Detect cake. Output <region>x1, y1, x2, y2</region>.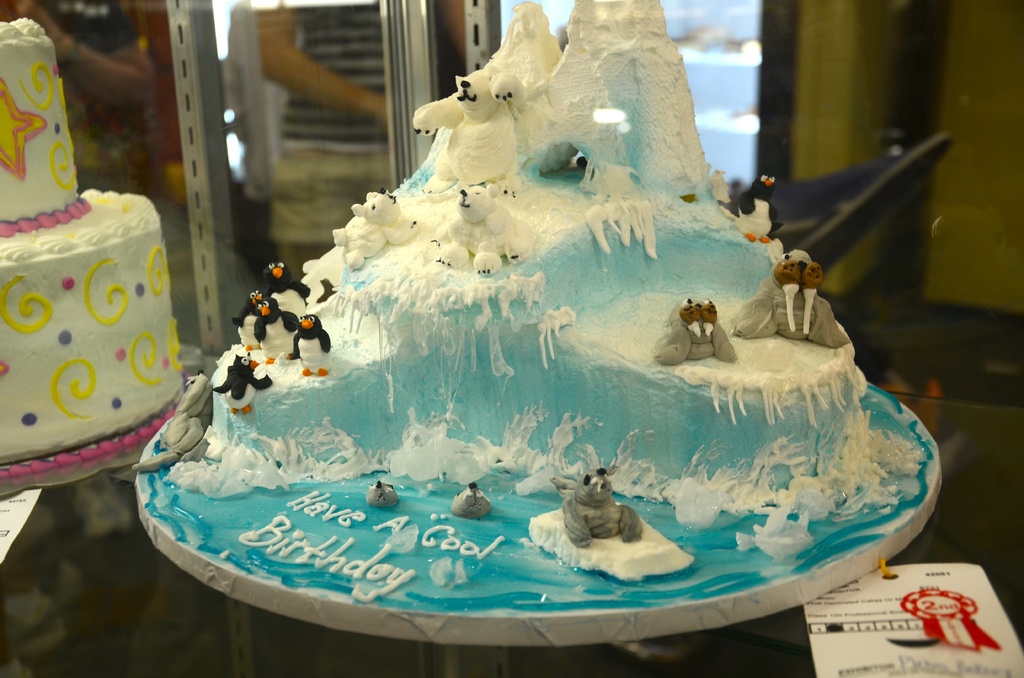
<region>132, 0, 943, 615</region>.
